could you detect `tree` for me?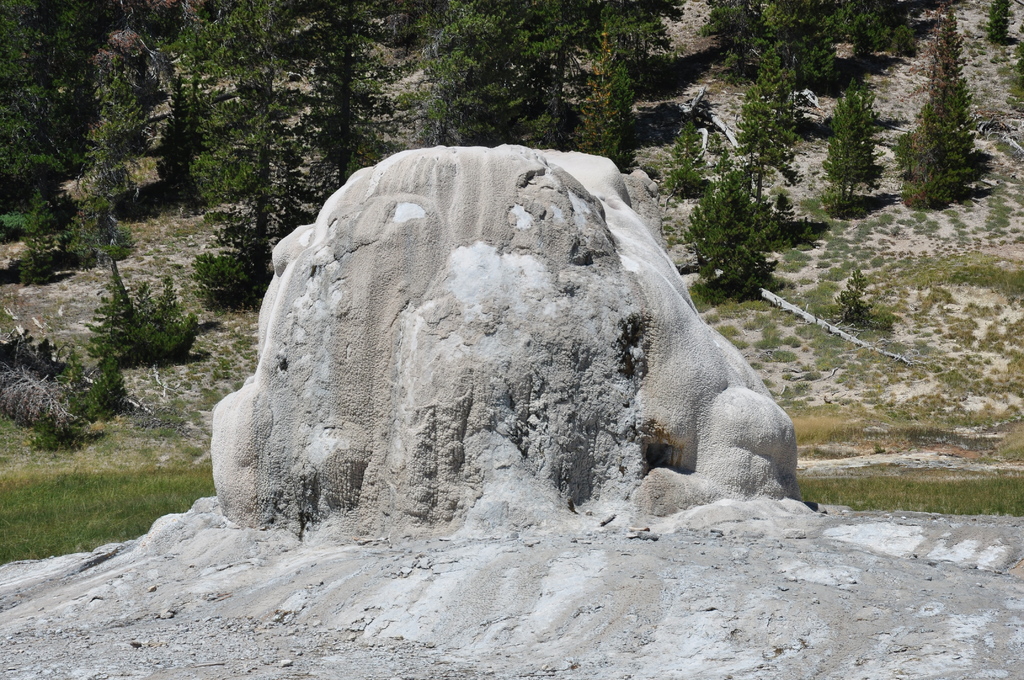
Detection result: [left=180, top=8, right=319, bottom=186].
